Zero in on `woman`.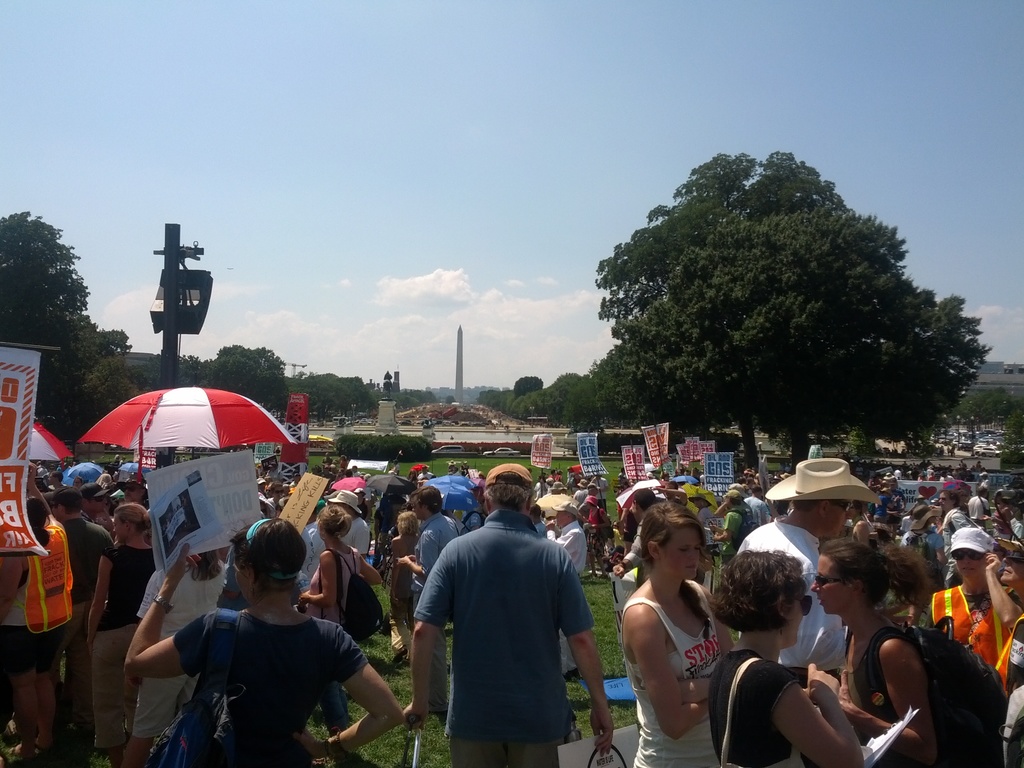
Zeroed in: 406/470/422/488.
